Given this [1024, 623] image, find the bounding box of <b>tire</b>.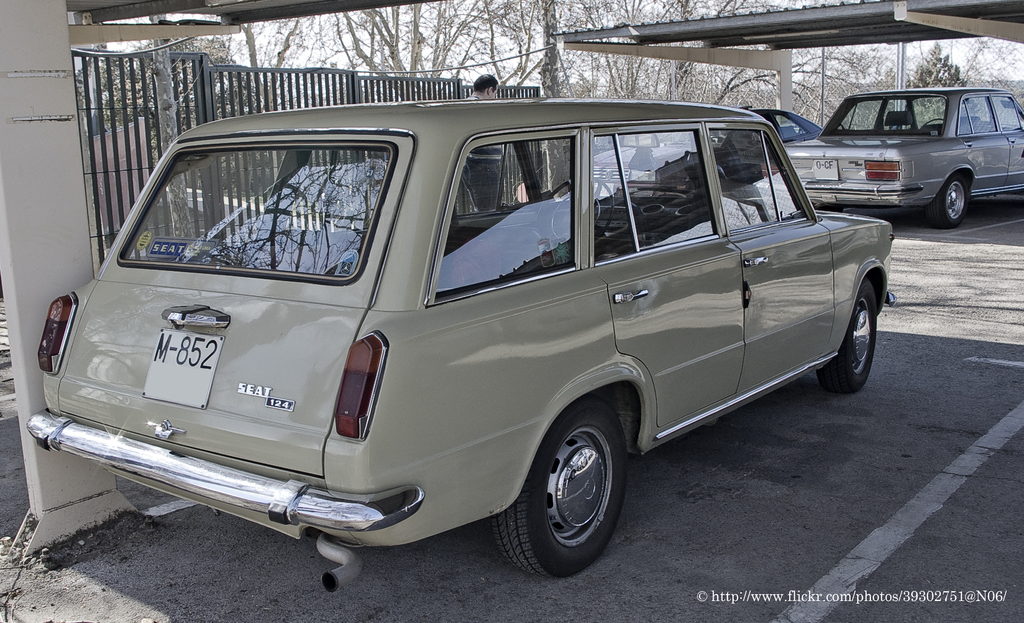
(x1=818, y1=270, x2=877, y2=387).
